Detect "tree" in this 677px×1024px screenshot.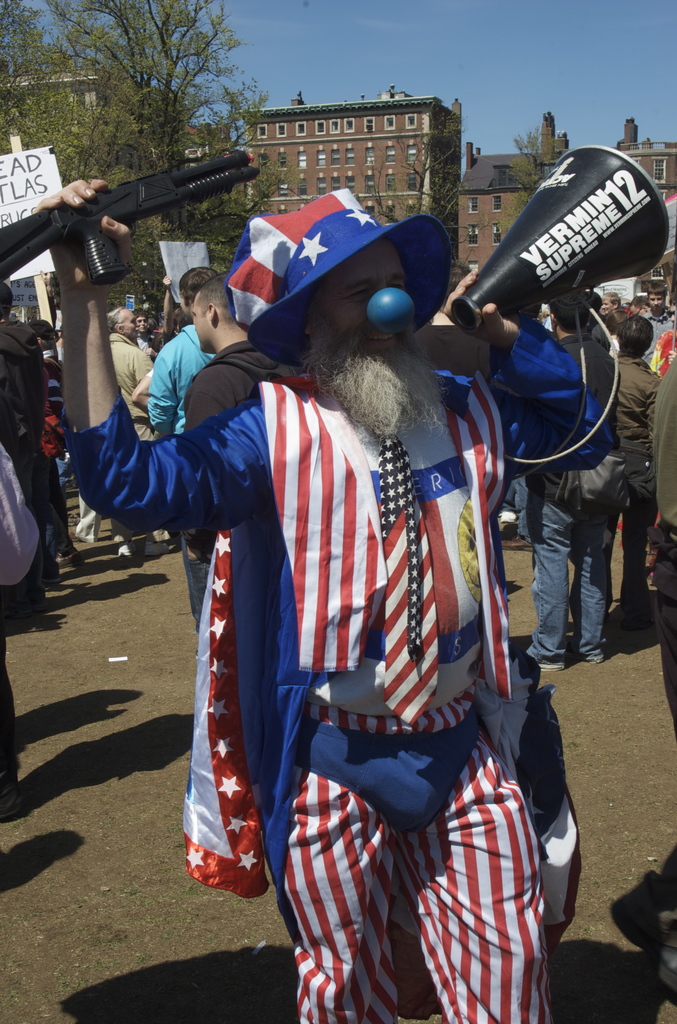
Detection: x1=83 y1=0 x2=265 y2=332.
